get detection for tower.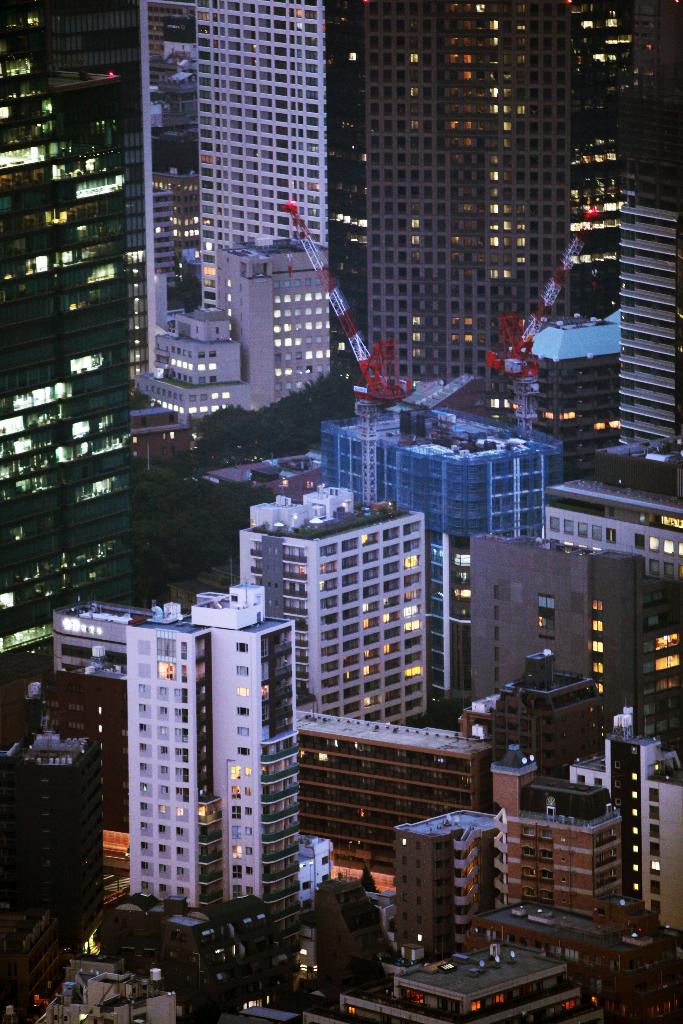
Detection: bbox=(391, 801, 495, 955).
